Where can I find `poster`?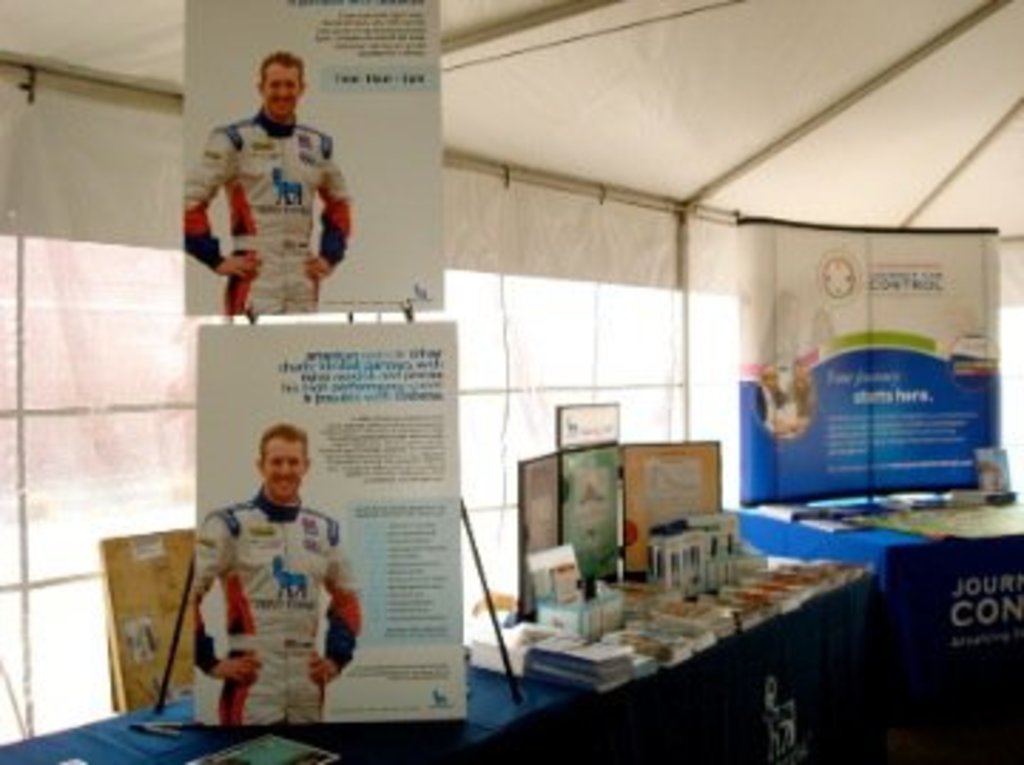
You can find it at 182,0,449,310.
